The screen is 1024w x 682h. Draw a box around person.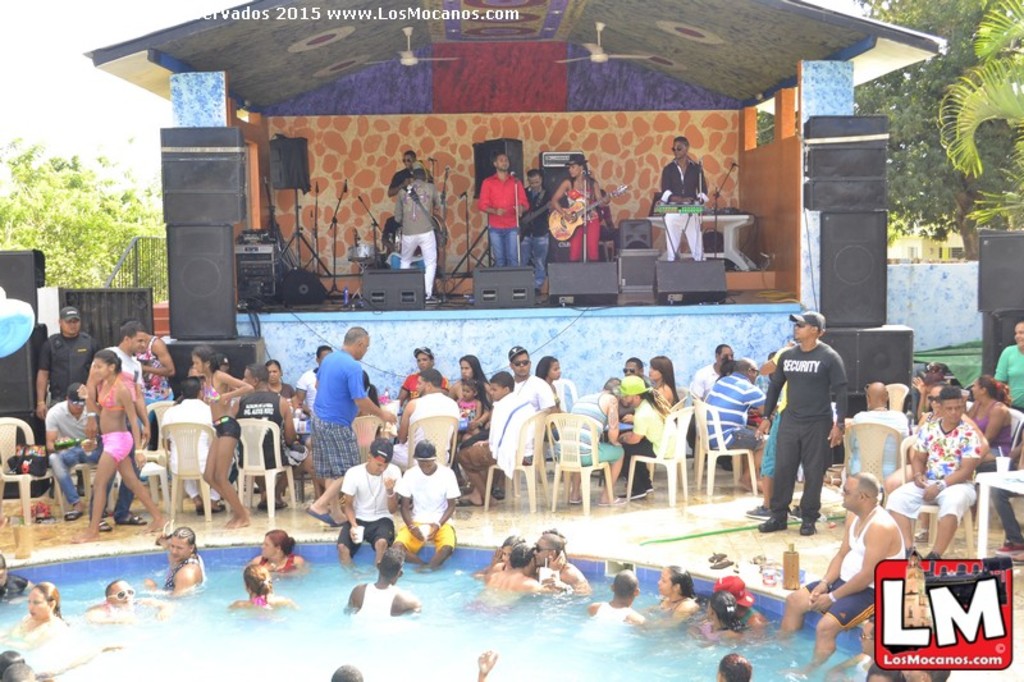
bbox=[76, 571, 165, 622].
